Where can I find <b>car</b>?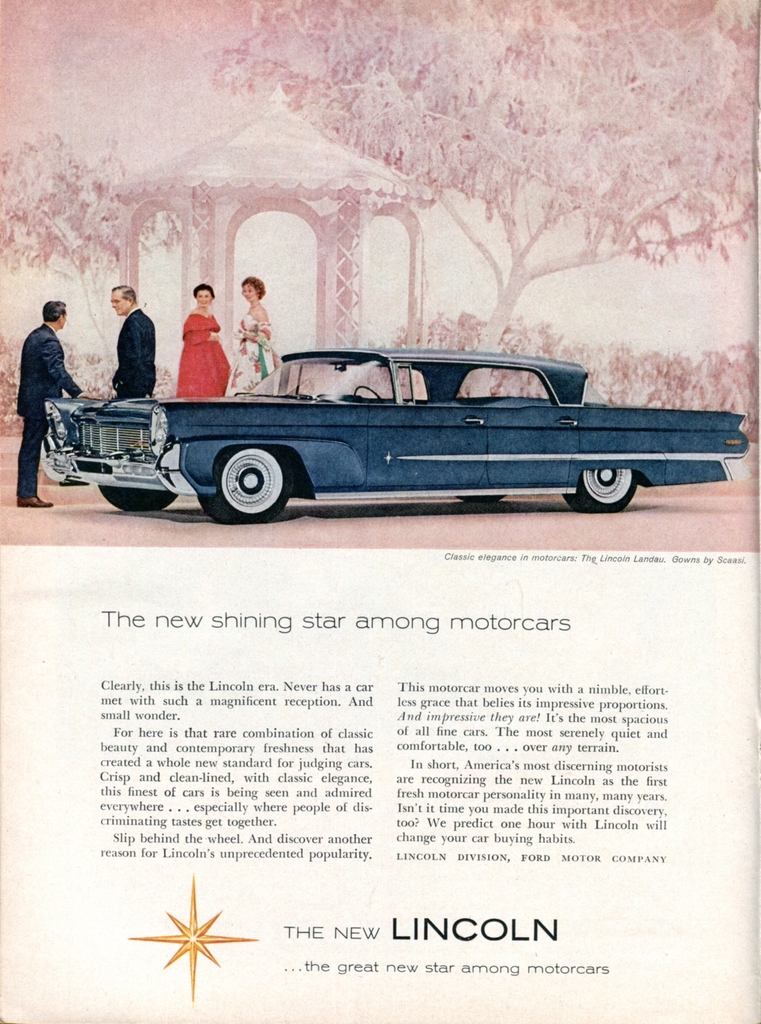
You can find it at (left=35, top=347, right=742, bottom=518).
